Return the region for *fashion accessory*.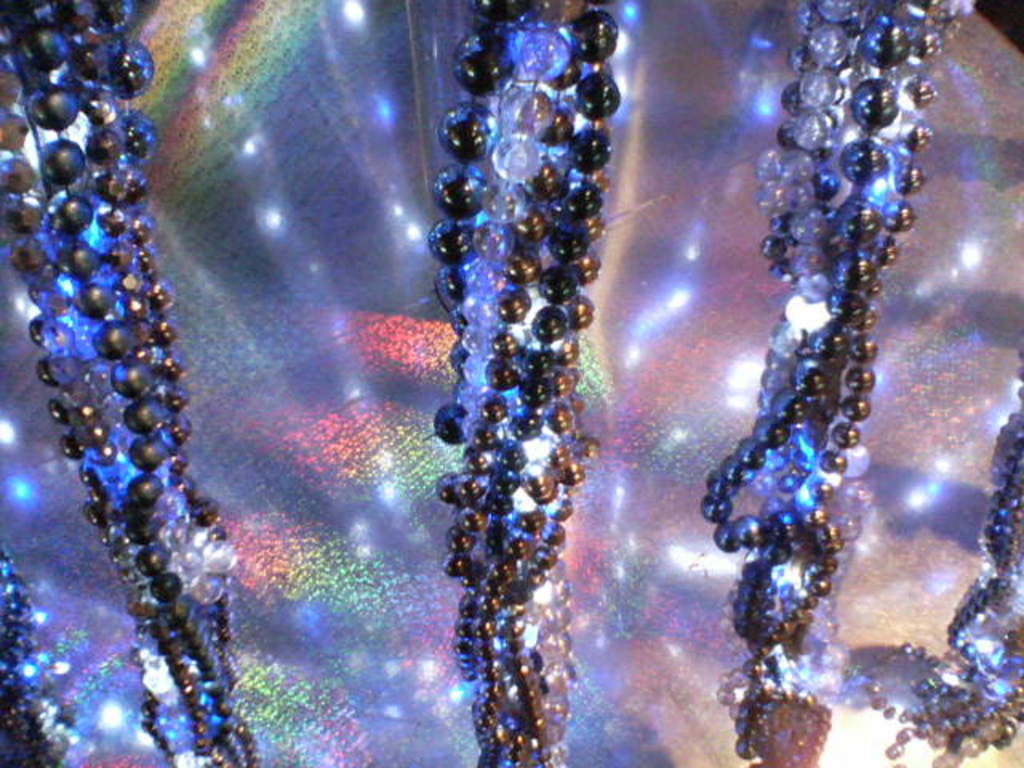
[left=694, top=0, right=981, bottom=766].
